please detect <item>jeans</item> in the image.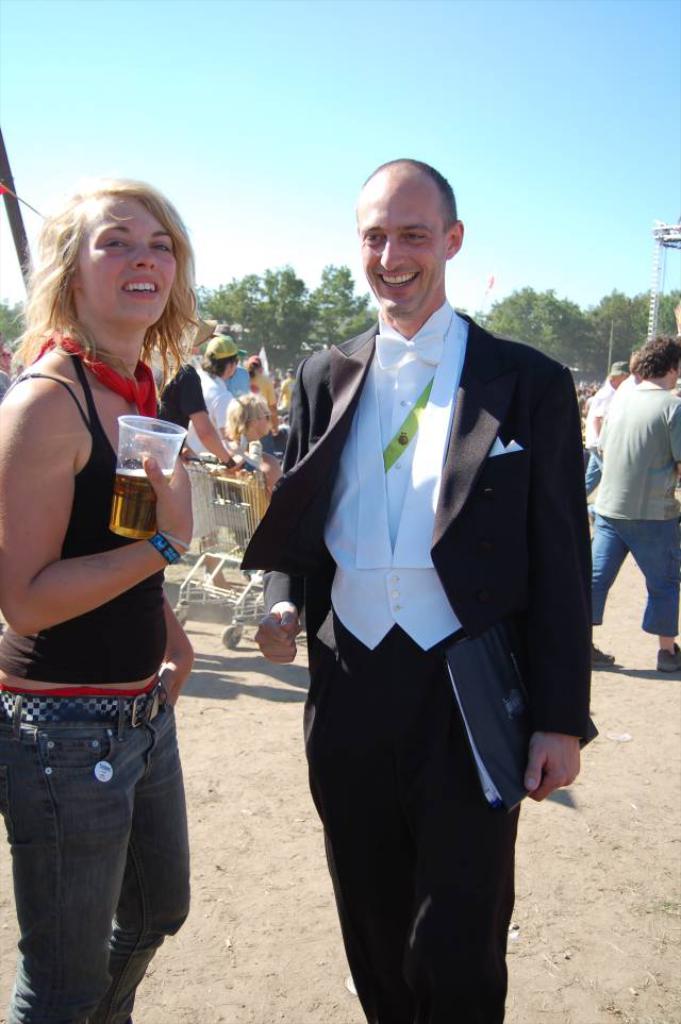
BBox(11, 688, 189, 1019).
